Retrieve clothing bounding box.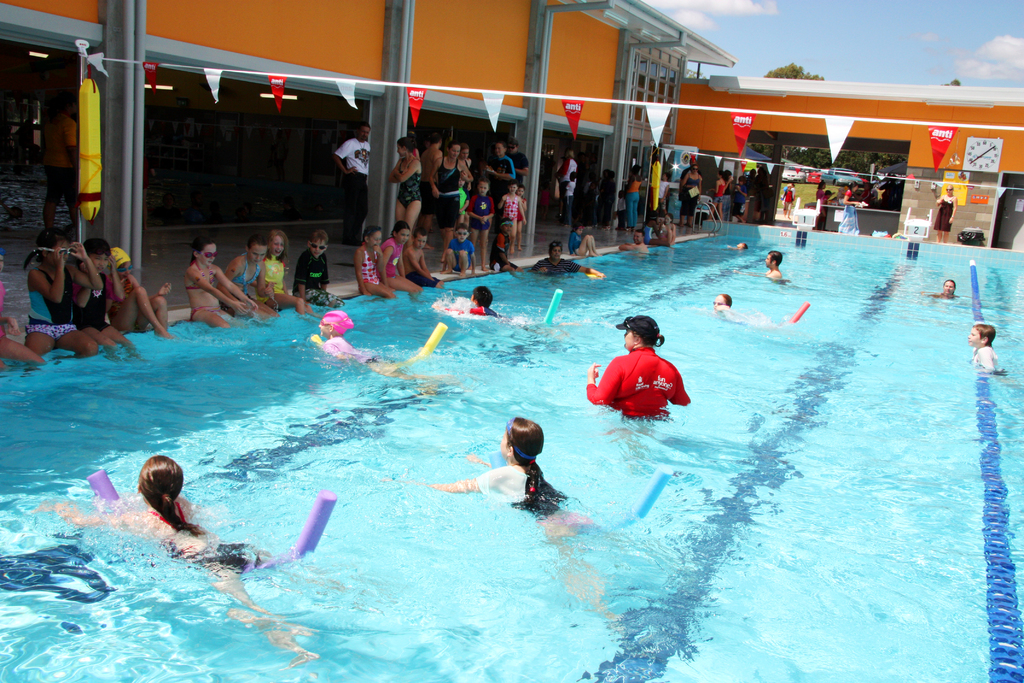
Bounding box: left=968, top=343, right=1001, bottom=374.
